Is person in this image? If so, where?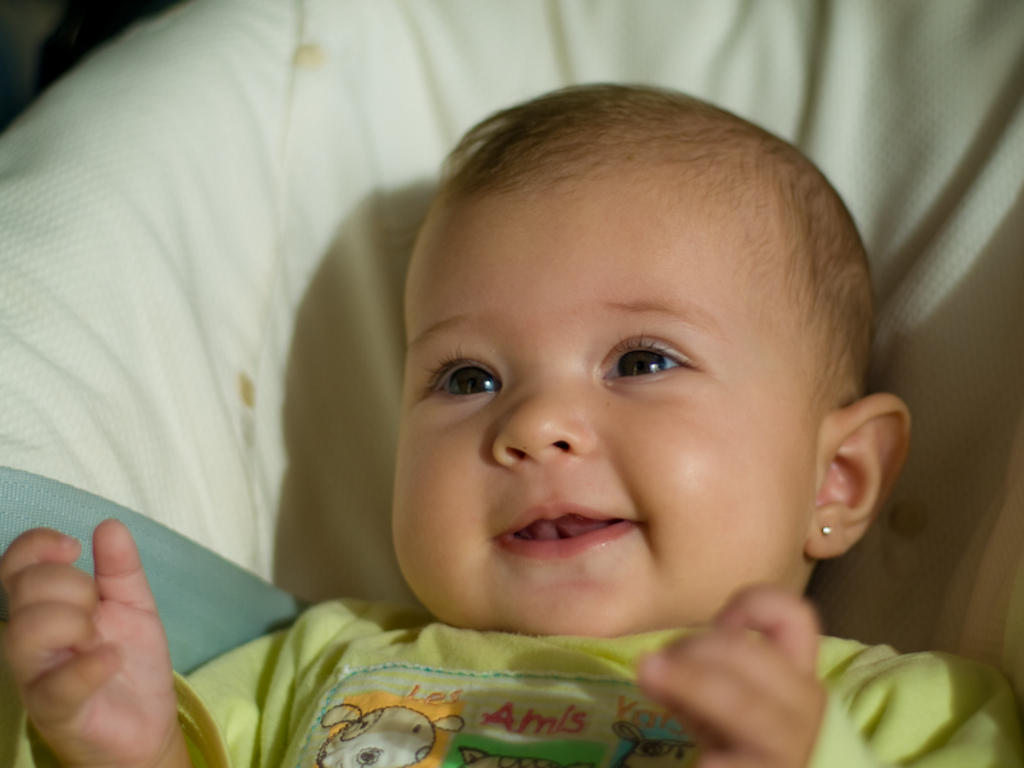
Yes, at select_region(0, 81, 1023, 767).
